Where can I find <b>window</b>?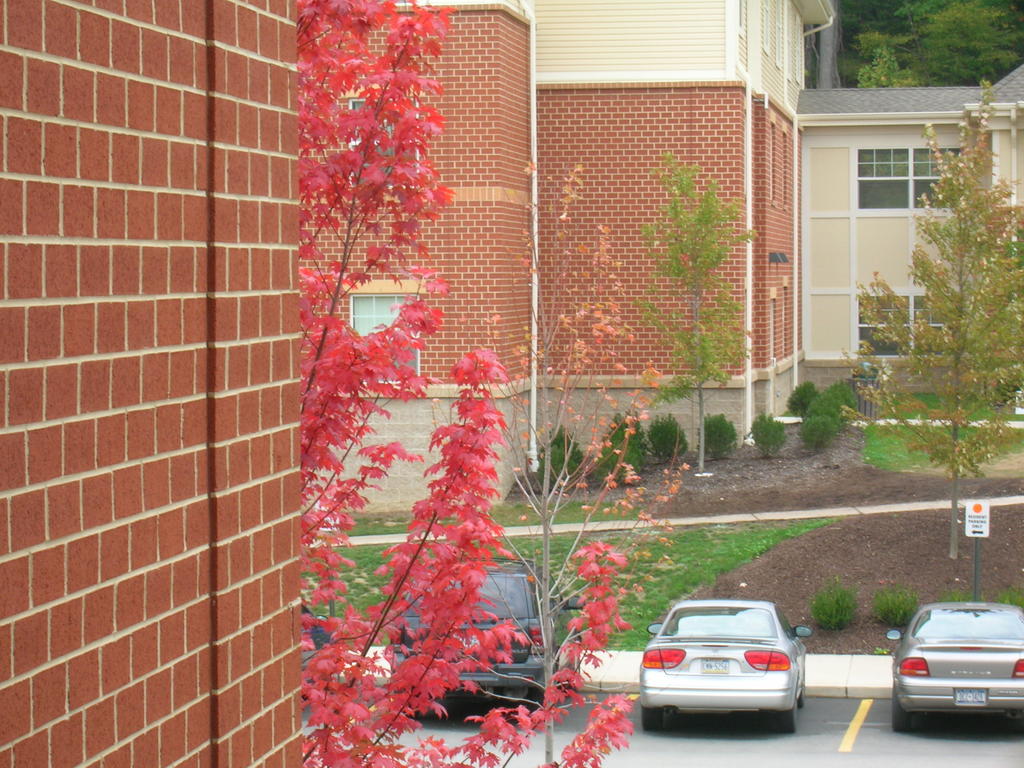
You can find it at BBox(769, 302, 776, 365).
